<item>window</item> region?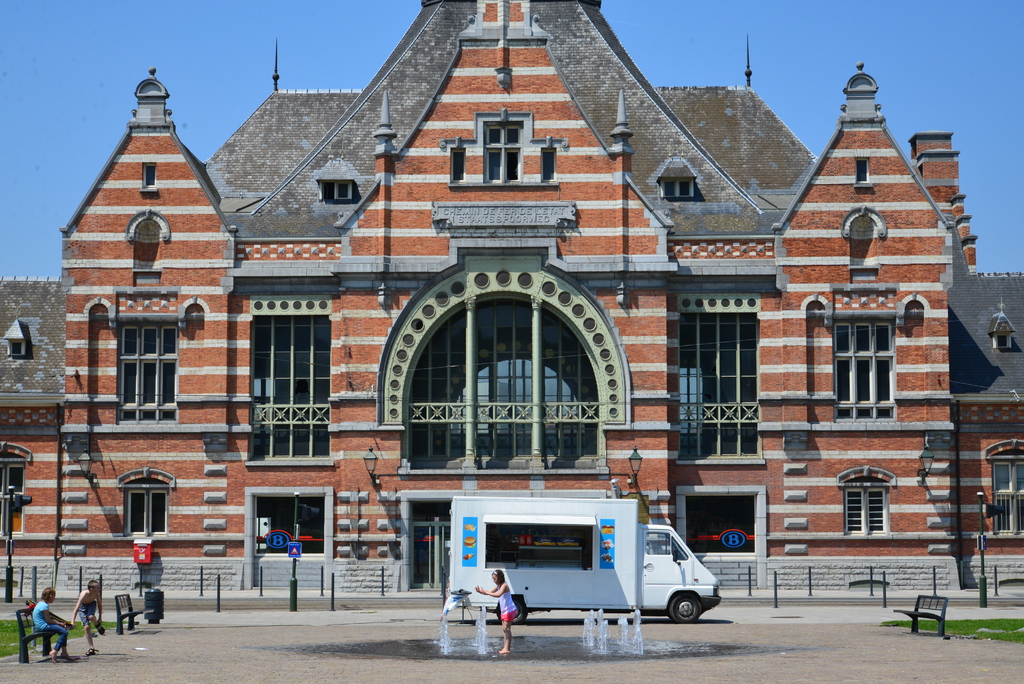
990, 459, 1023, 537
